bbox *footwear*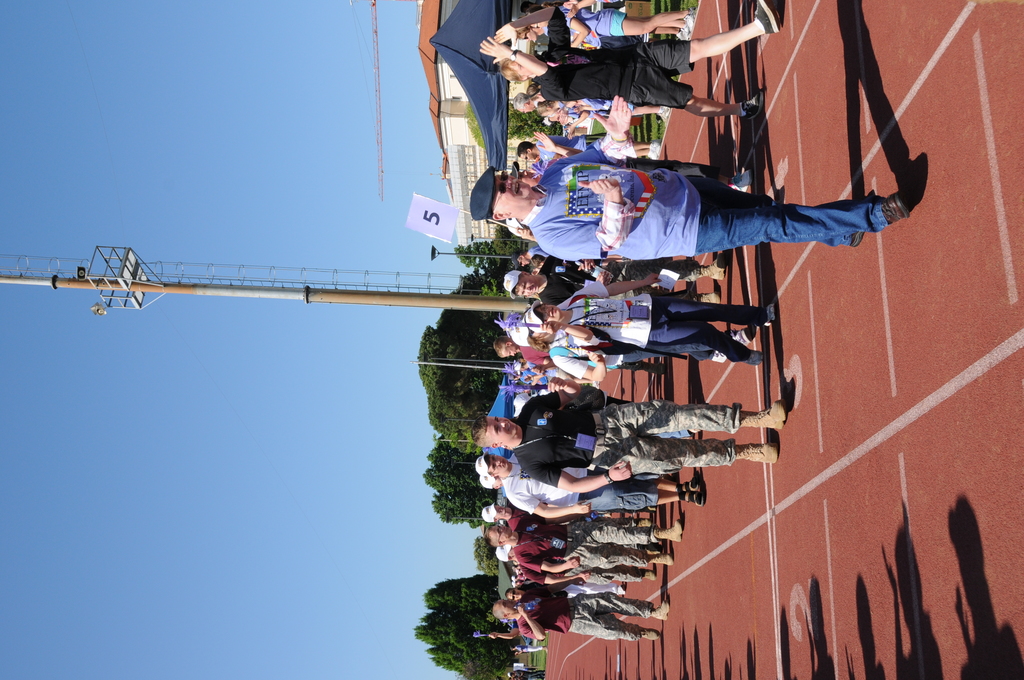
[728,327,763,345]
